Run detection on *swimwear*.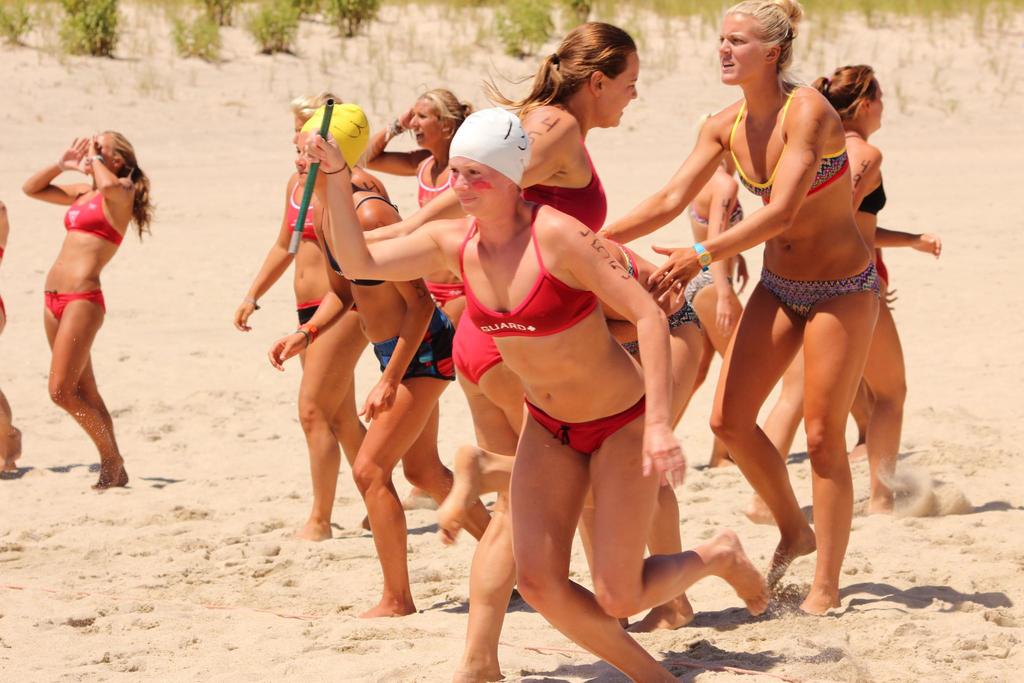
Result: (left=284, top=176, right=322, bottom=244).
